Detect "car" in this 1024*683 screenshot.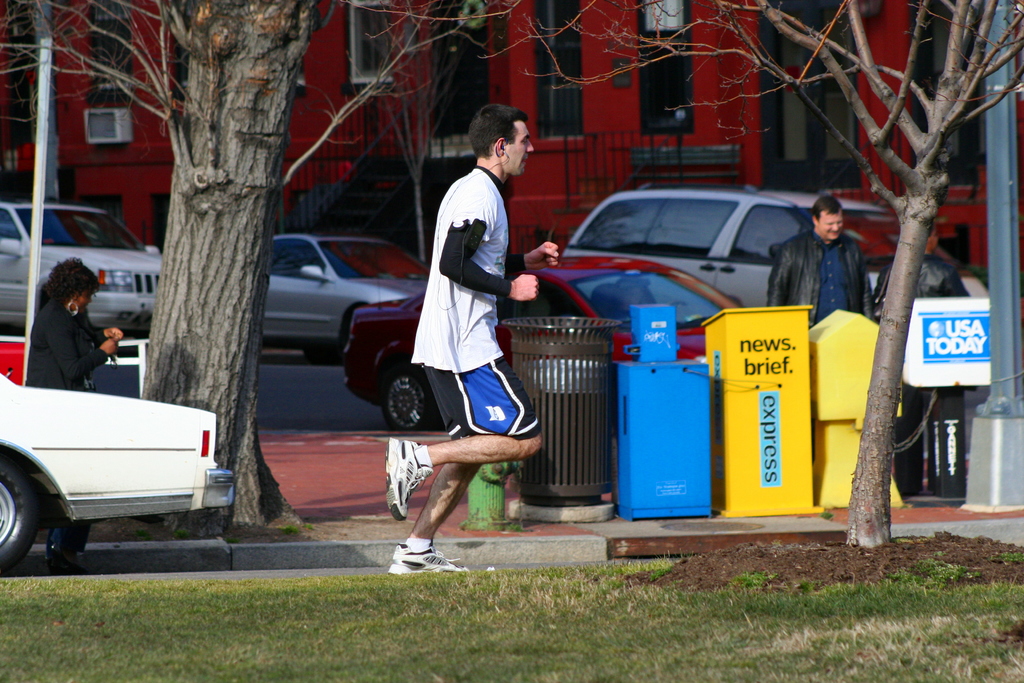
Detection: bbox(557, 180, 991, 409).
